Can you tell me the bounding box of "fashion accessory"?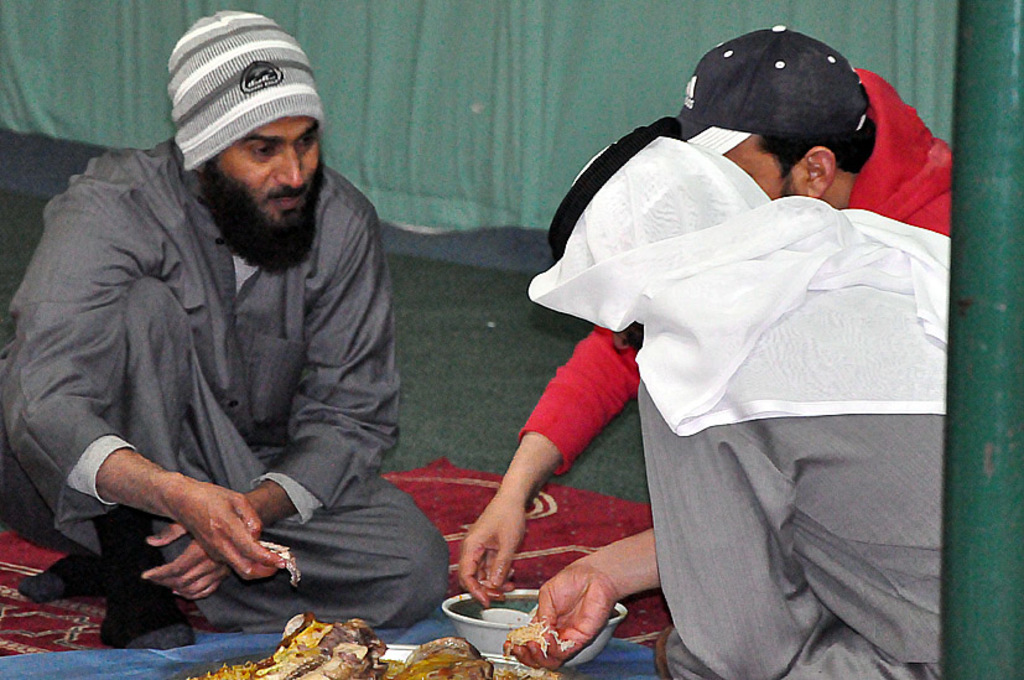
520 116 957 442.
